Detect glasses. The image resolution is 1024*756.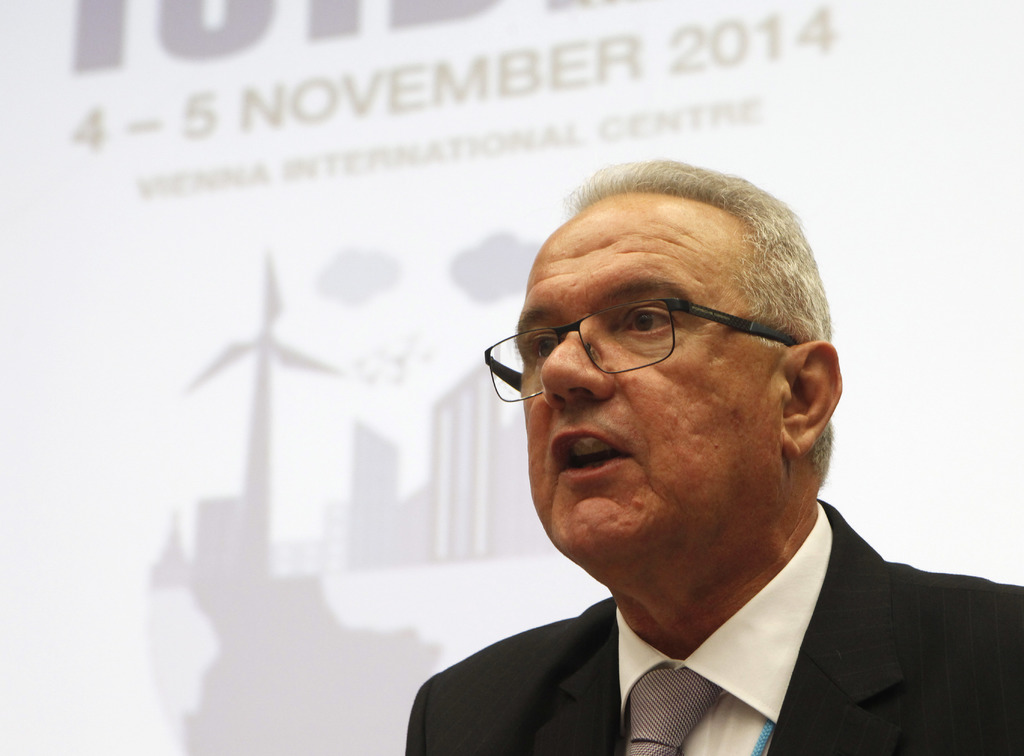
l=499, t=291, r=803, b=390.
